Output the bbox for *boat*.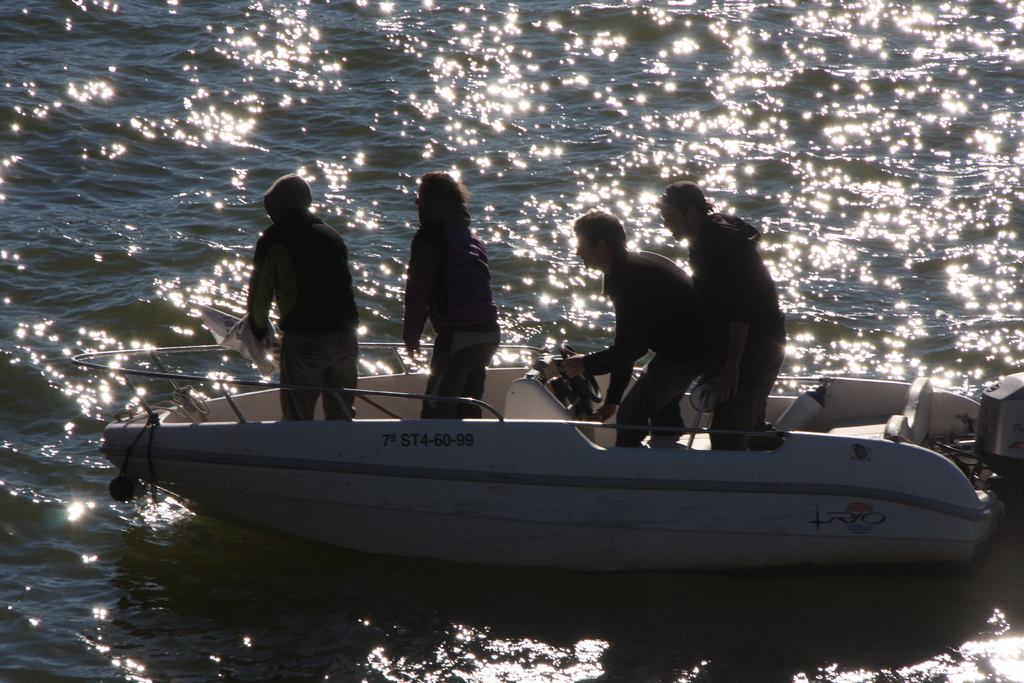
crop(175, 327, 1010, 583).
